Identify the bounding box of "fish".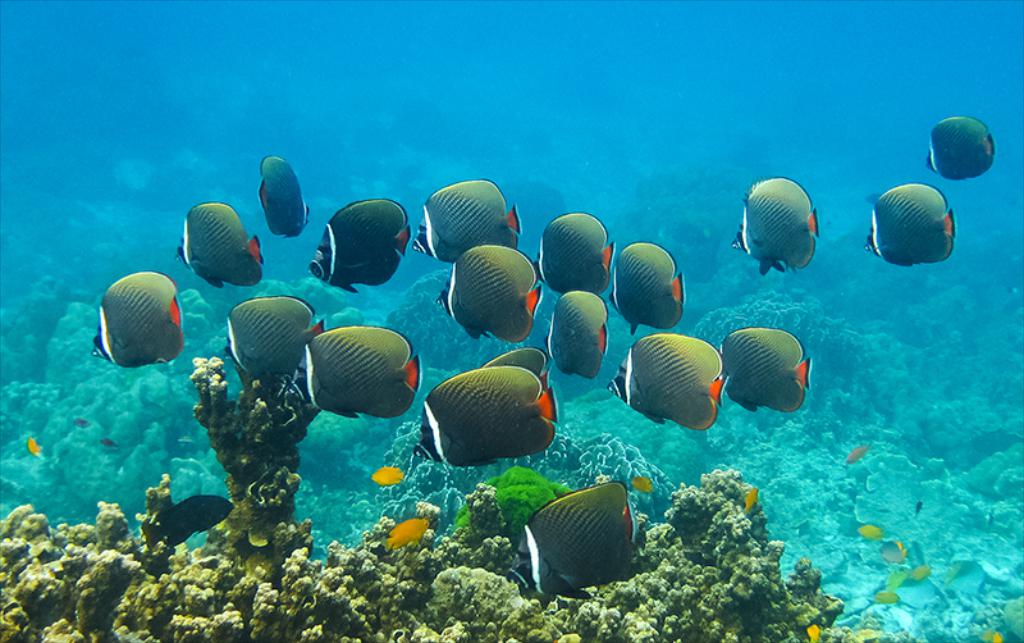
region(710, 318, 819, 416).
